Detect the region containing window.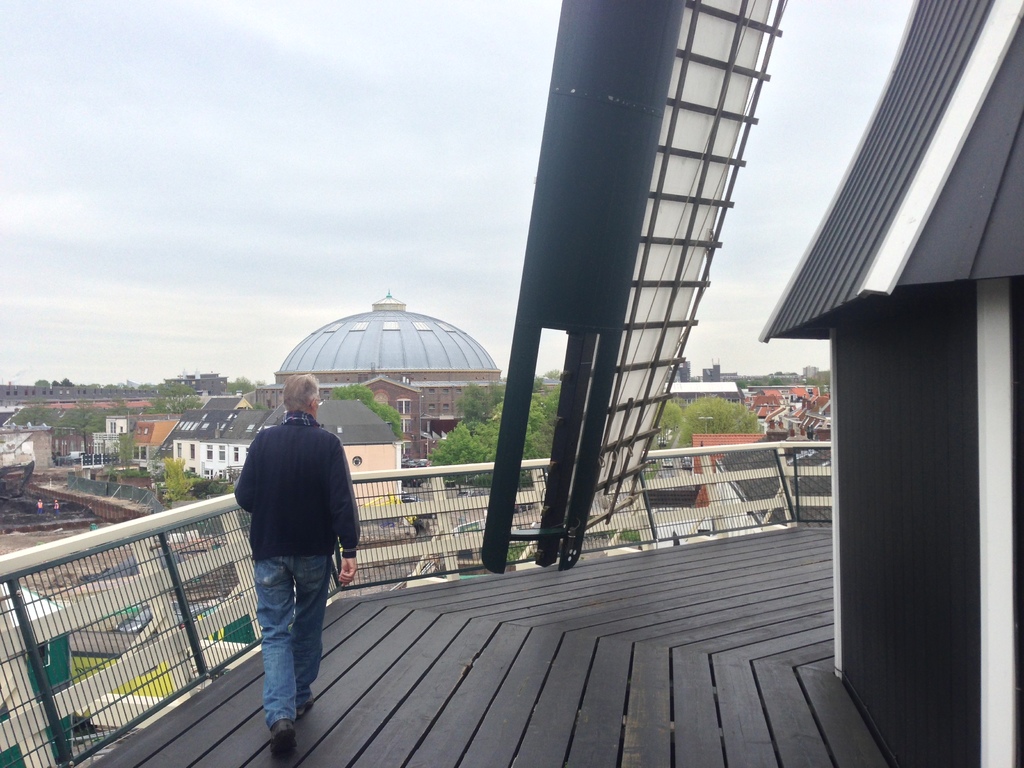
locate(176, 443, 182, 459).
